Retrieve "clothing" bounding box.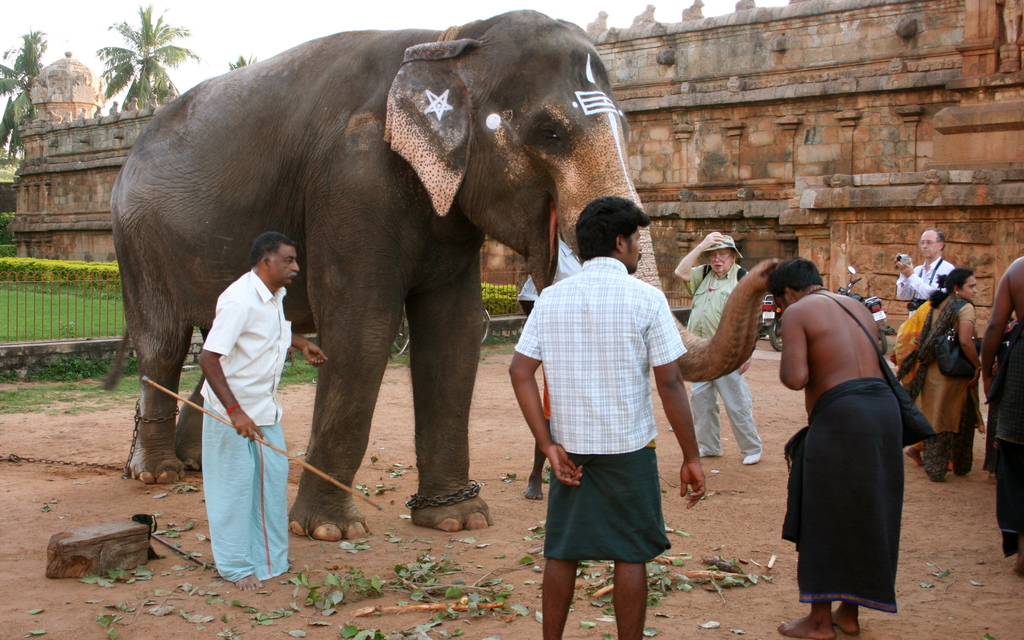
Bounding box: bbox=[200, 270, 306, 583].
